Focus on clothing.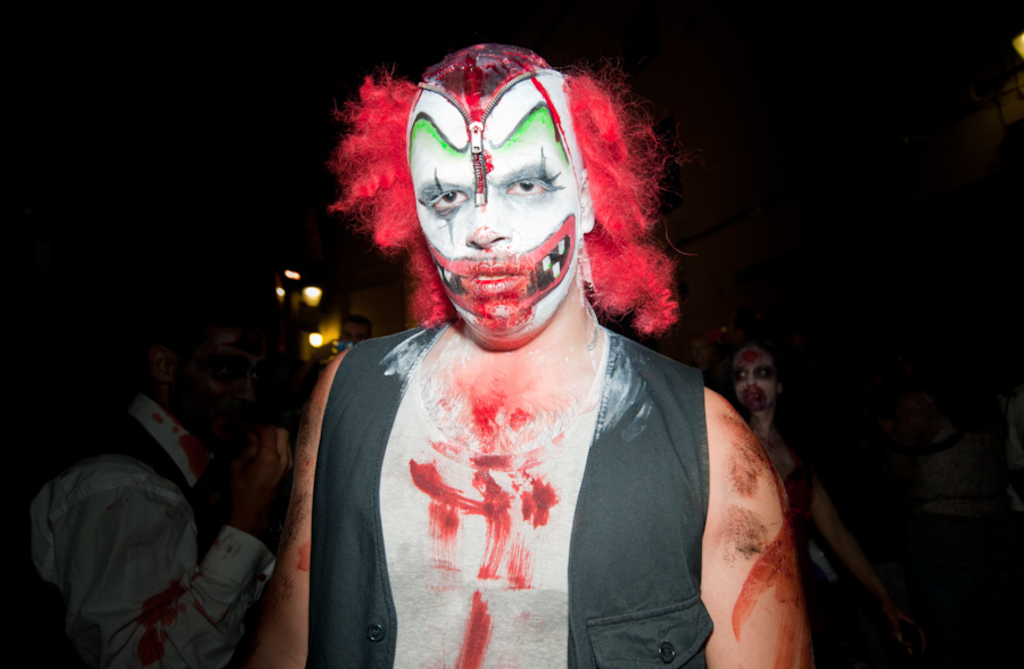
Focused at BBox(257, 325, 798, 668).
